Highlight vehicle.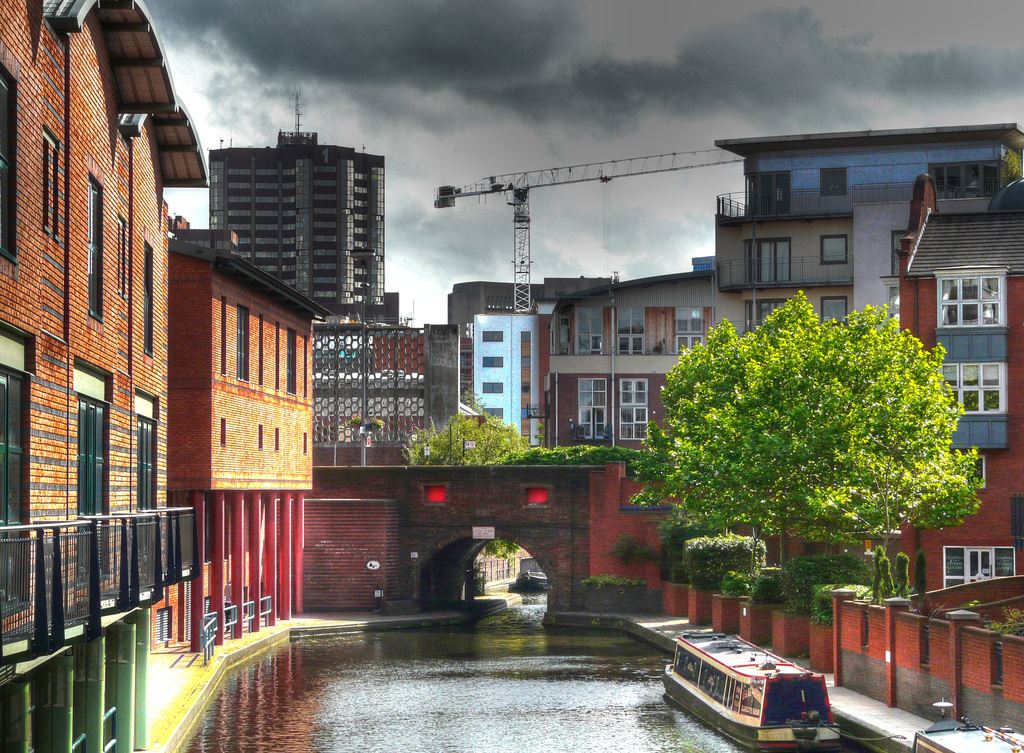
Highlighted region: detection(660, 633, 849, 752).
